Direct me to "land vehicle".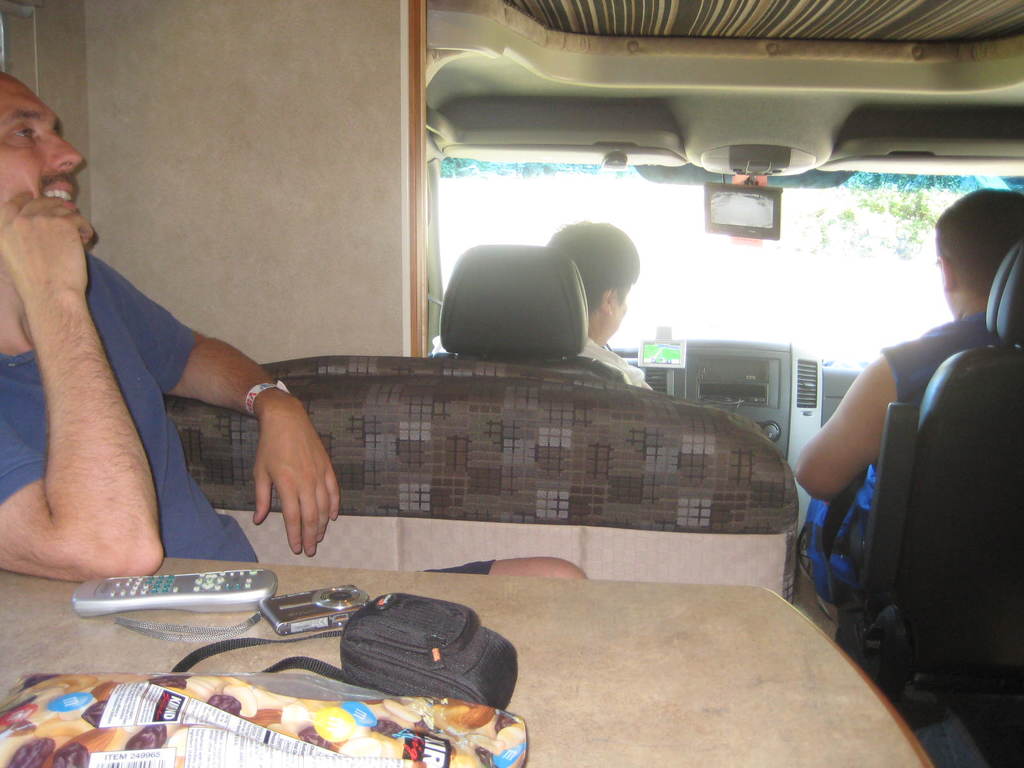
Direction: 0,0,1023,767.
